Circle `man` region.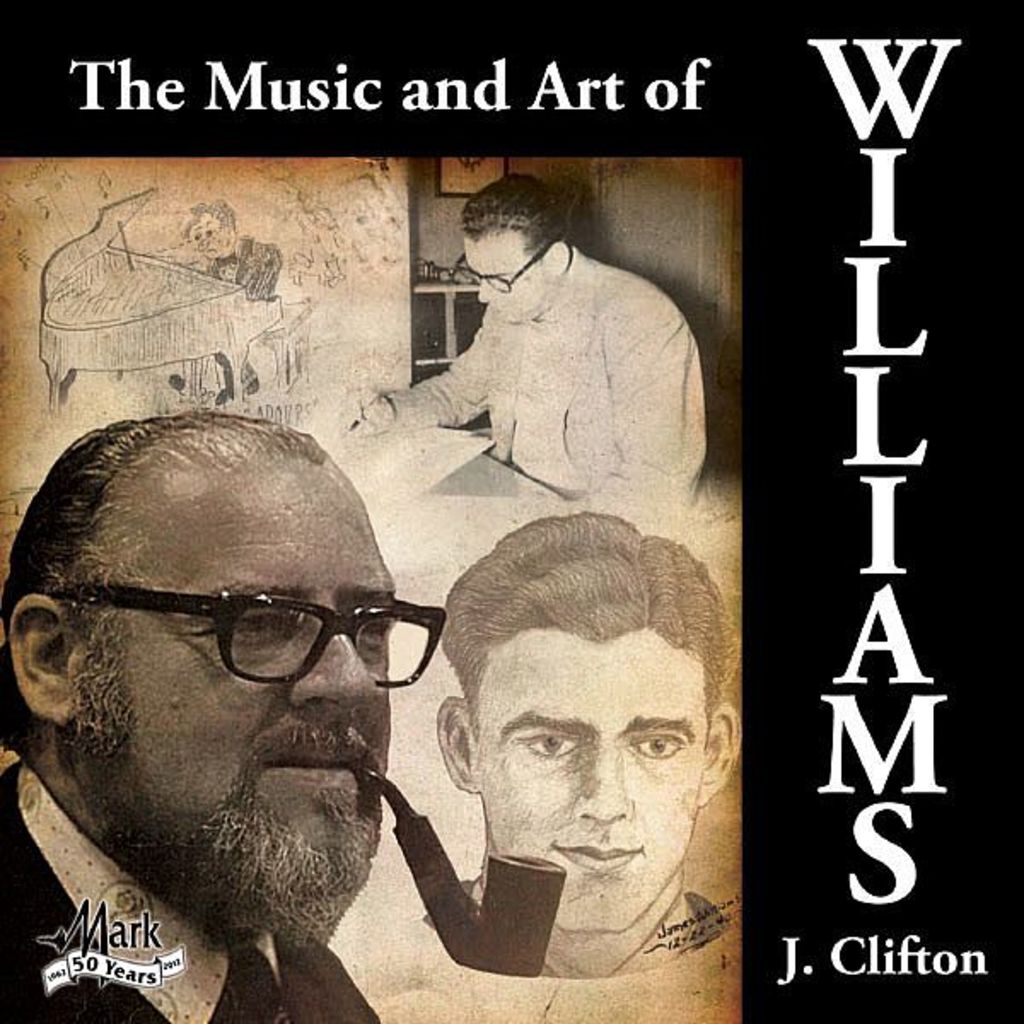
Region: [0, 403, 410, 1022].
